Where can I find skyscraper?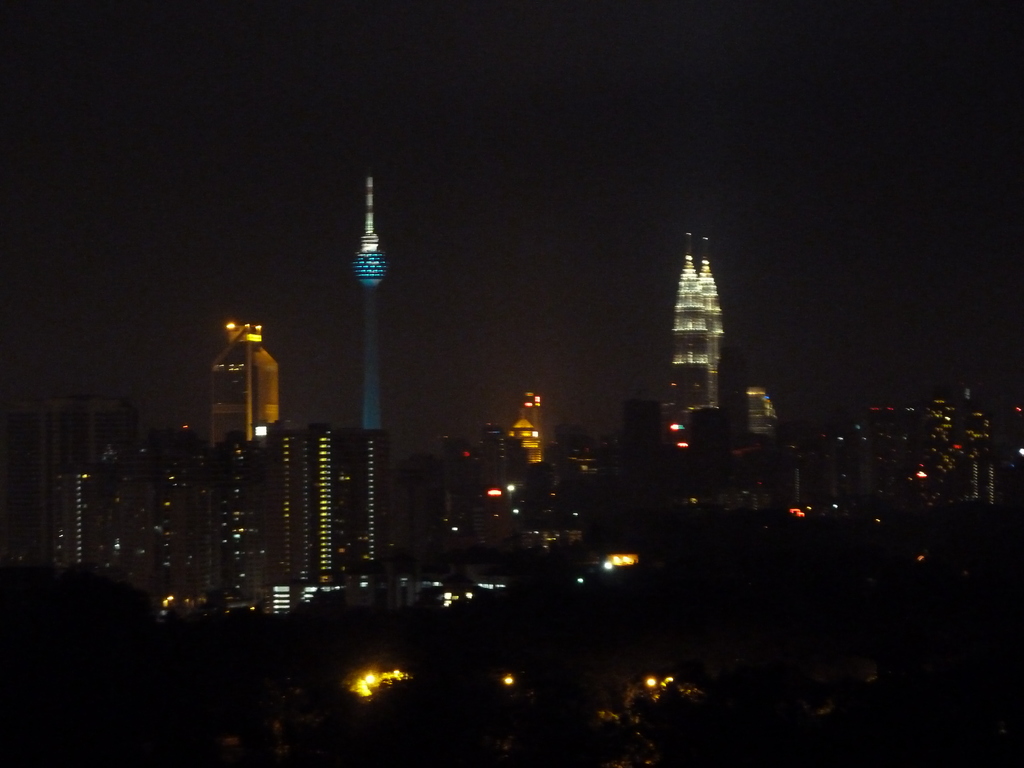
You can find it at 191,317,292,468.
